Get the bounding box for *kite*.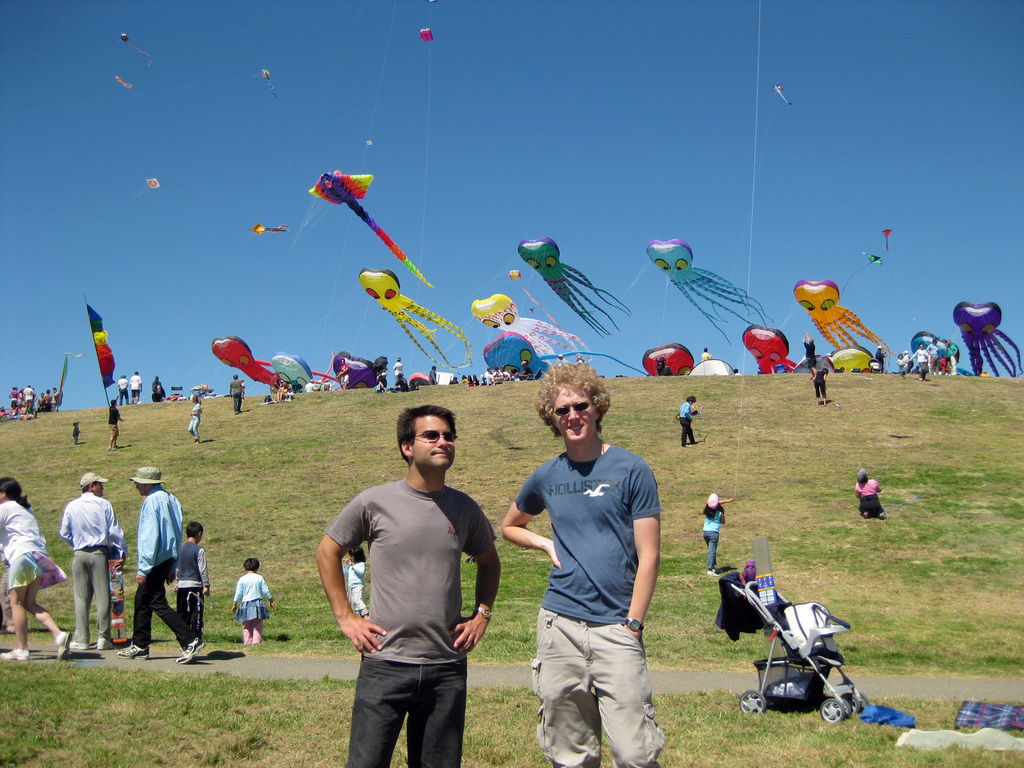
x1=769 y1=80 x2=794 y2=106.
